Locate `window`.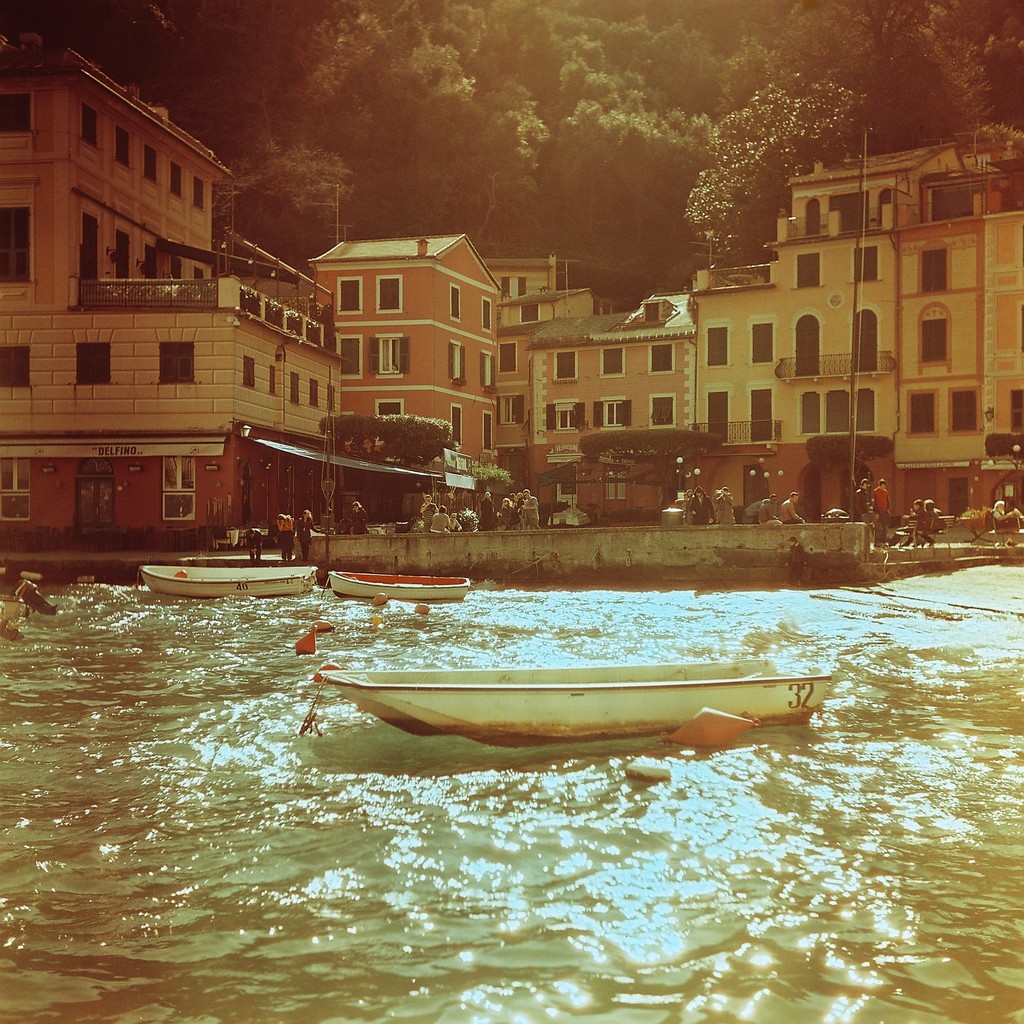
Bounding box: bbox=[371, 333, 410, 378].
